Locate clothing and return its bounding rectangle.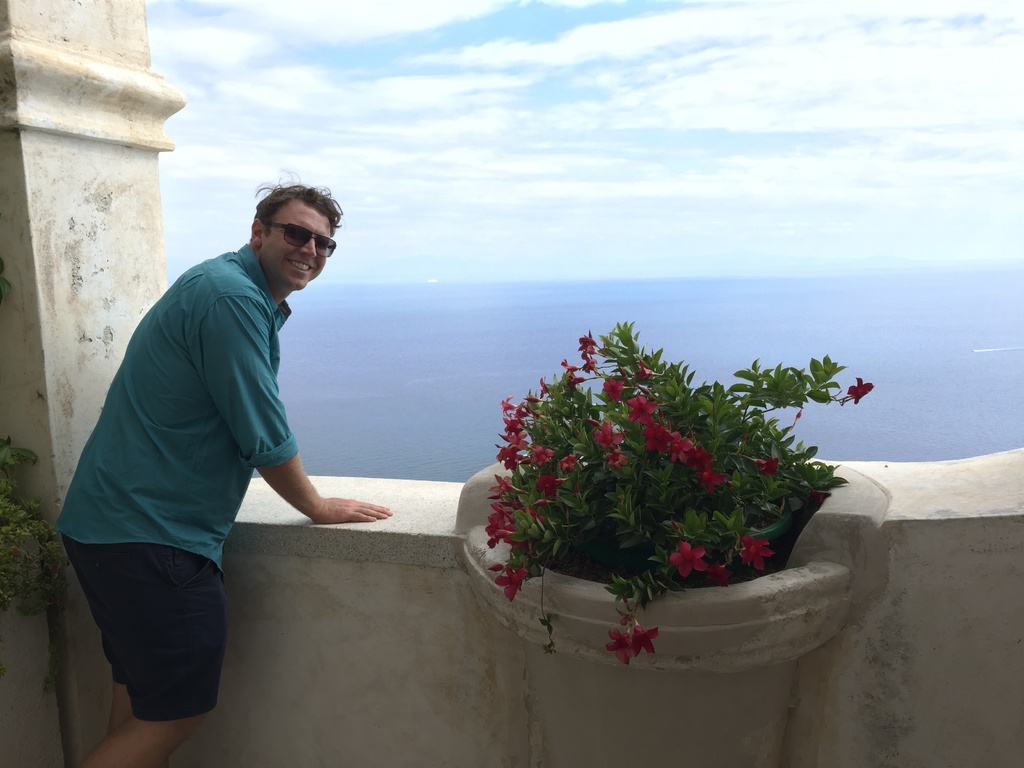
54, 218, 332, 719.
